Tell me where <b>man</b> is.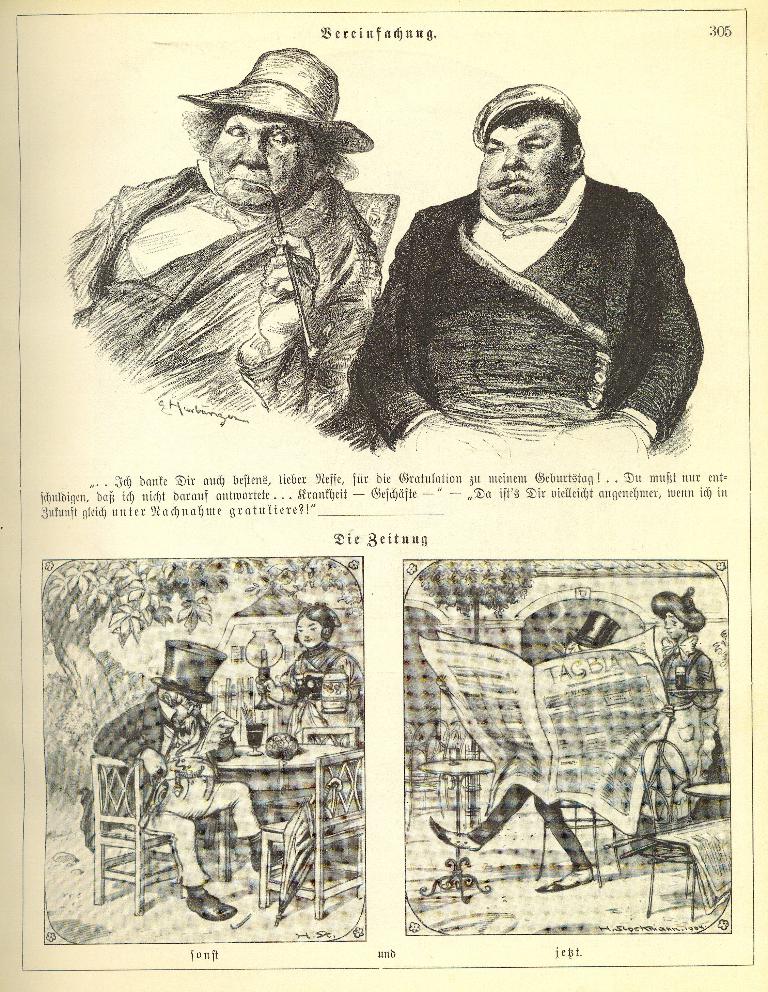
<b>man</b> is at <region>333, 75, 728, 466</region>.
